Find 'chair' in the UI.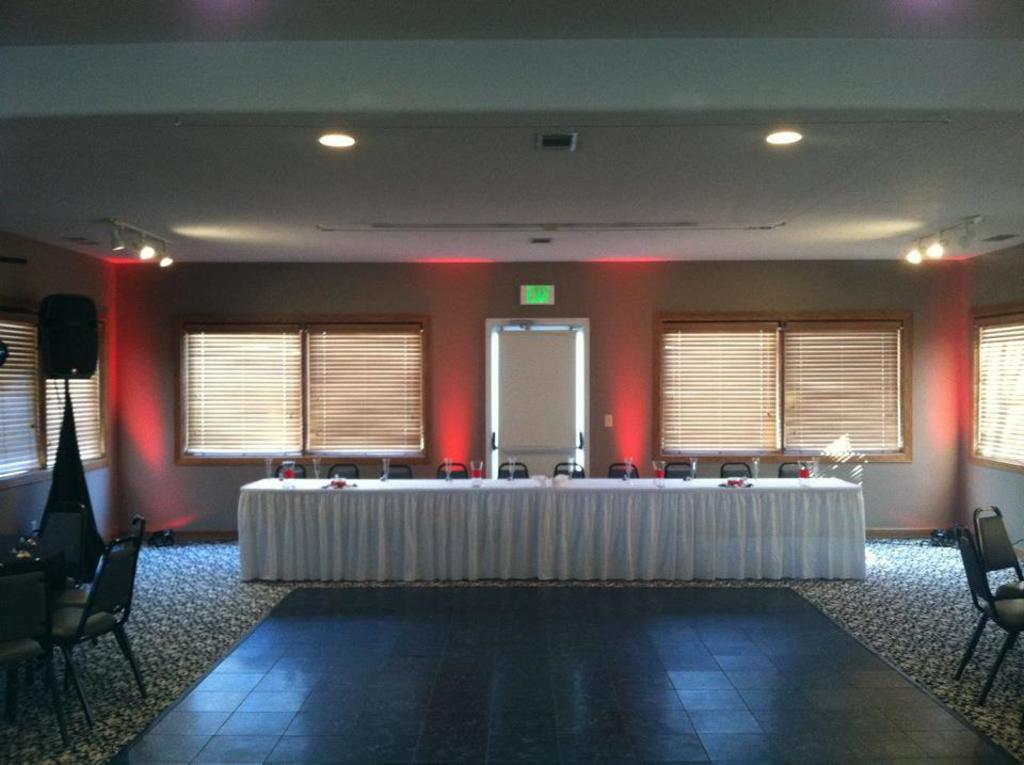
UI element at {"x1": 778, "y1": 459, "x2": 807, "y2": 477}.
